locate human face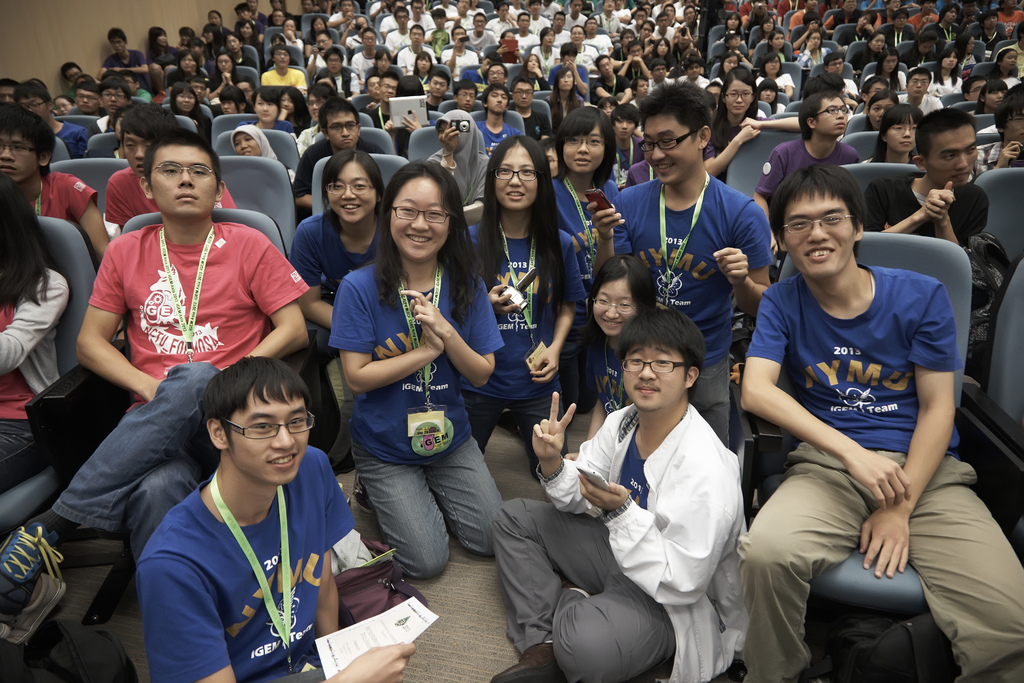
x1=554, y1=12, x2=566, y2=30
